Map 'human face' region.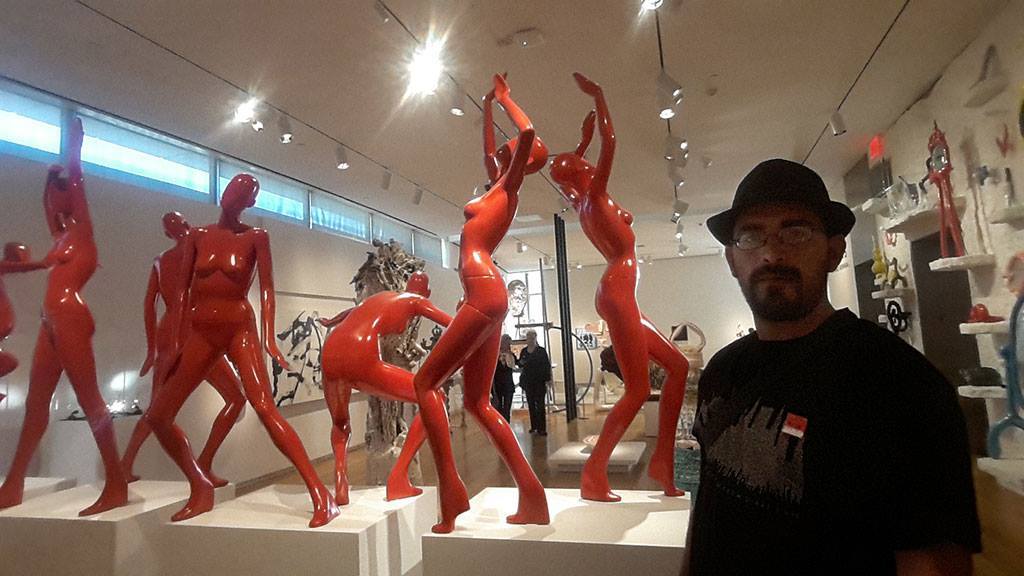
Mapped to {"left": 734, "top": 207, "right": 834, "bottom": 325}.
